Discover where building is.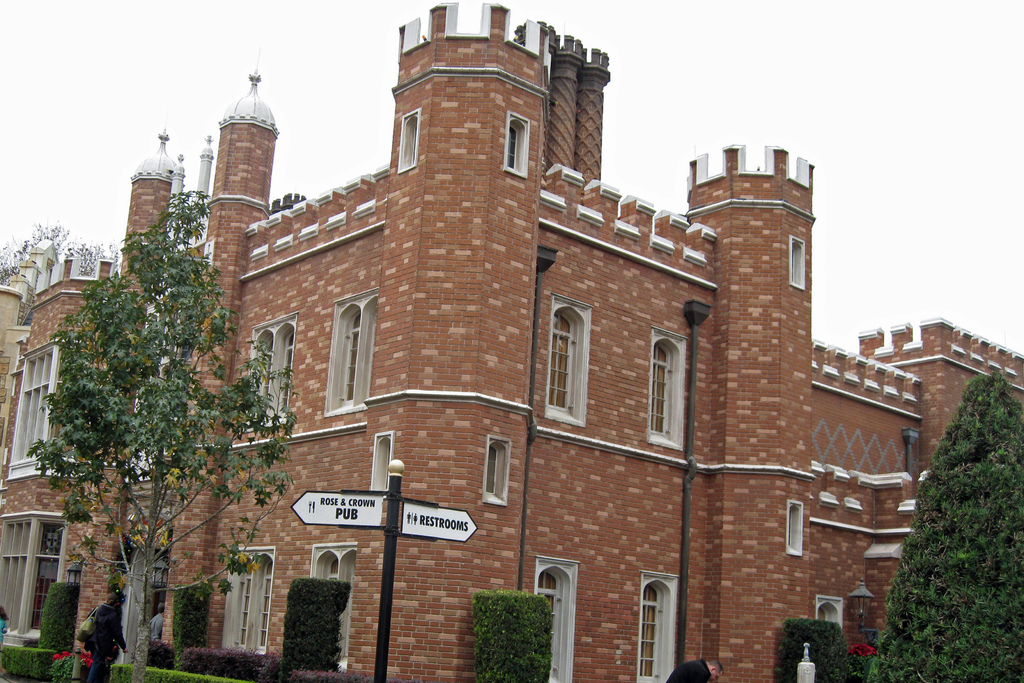
Discovered at rect(0, 0, 1022, 682).
